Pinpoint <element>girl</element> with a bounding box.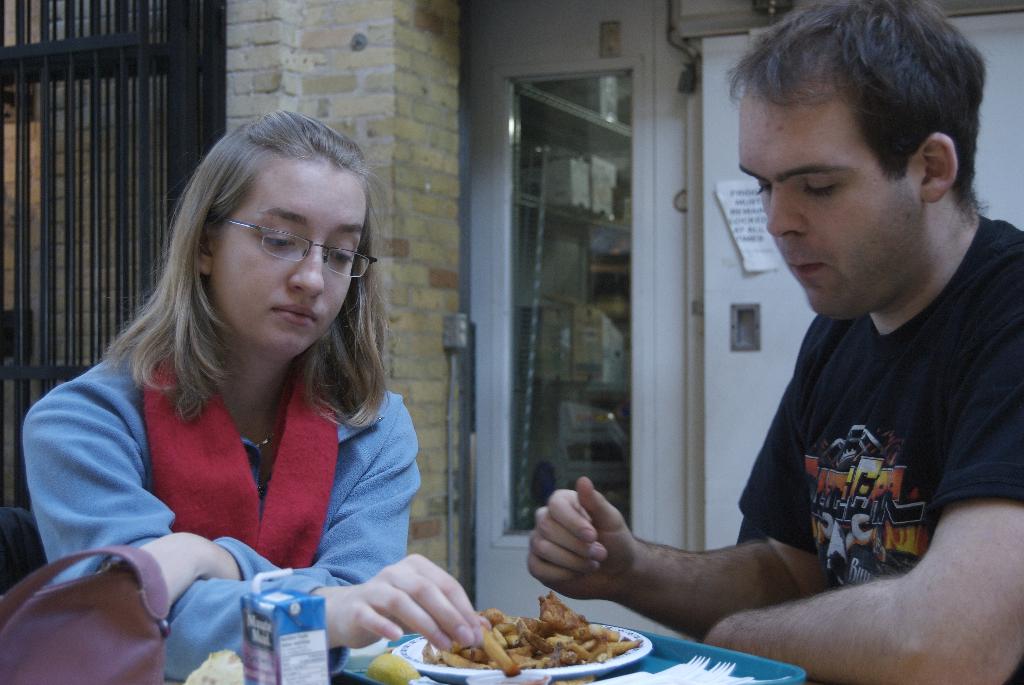
19,103,487,684.
